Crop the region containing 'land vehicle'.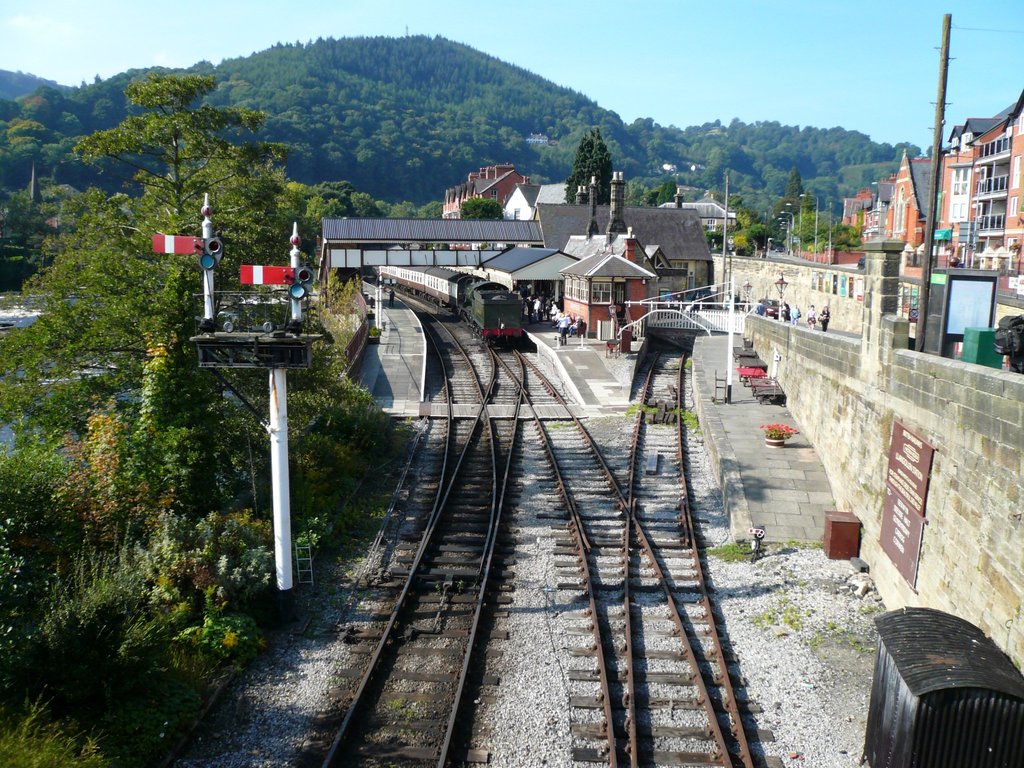
Crop region: x1=374 y1=260 x2=525 y2=350.
